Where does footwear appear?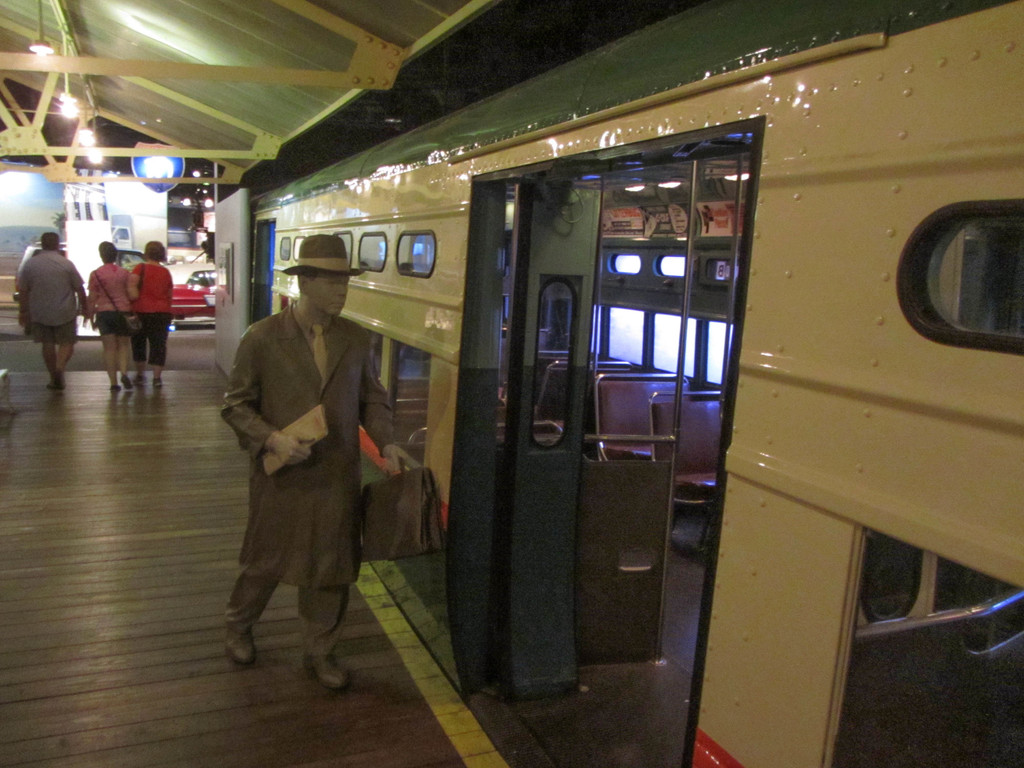
Appears at <region>47, 383, 56, 388</region>.
